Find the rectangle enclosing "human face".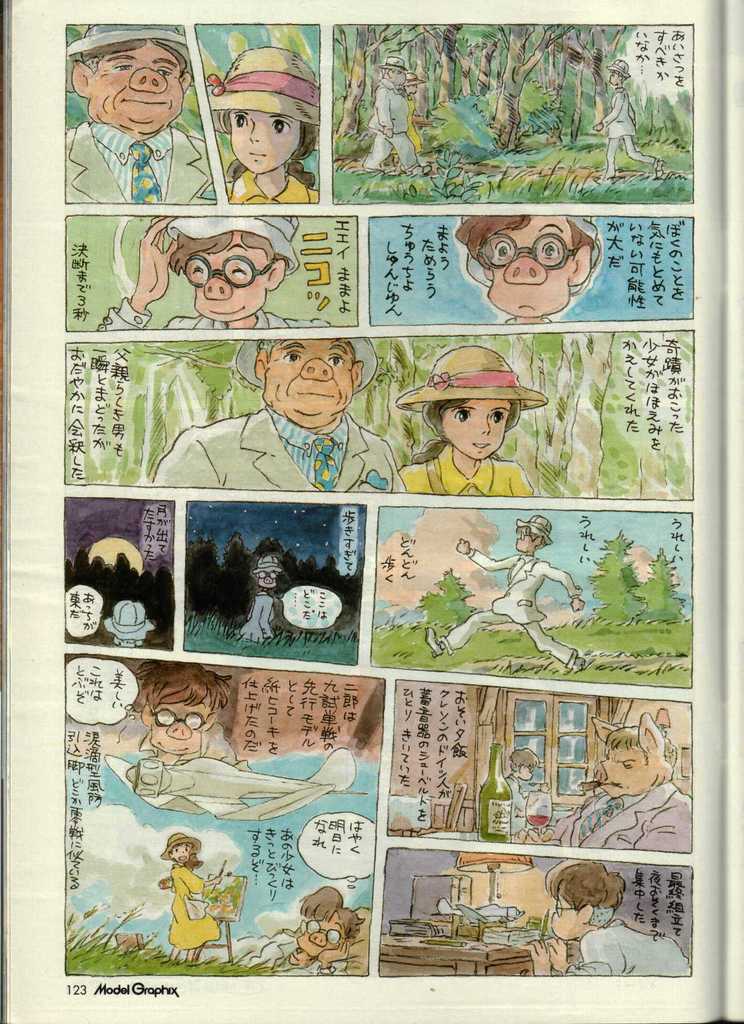
pyautogui.locateOnScreen(172, 846, 191, 865).
